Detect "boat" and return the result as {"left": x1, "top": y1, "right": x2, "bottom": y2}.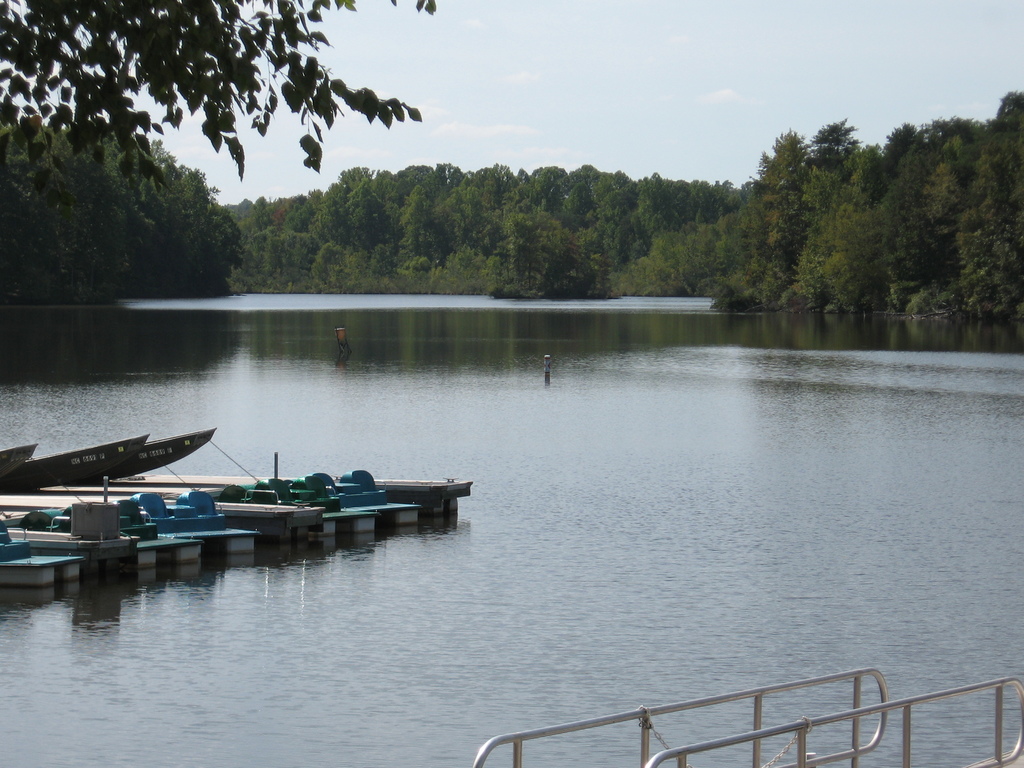
{"left": 93, "top": 428, "right": 216, "bottom": 478}.
